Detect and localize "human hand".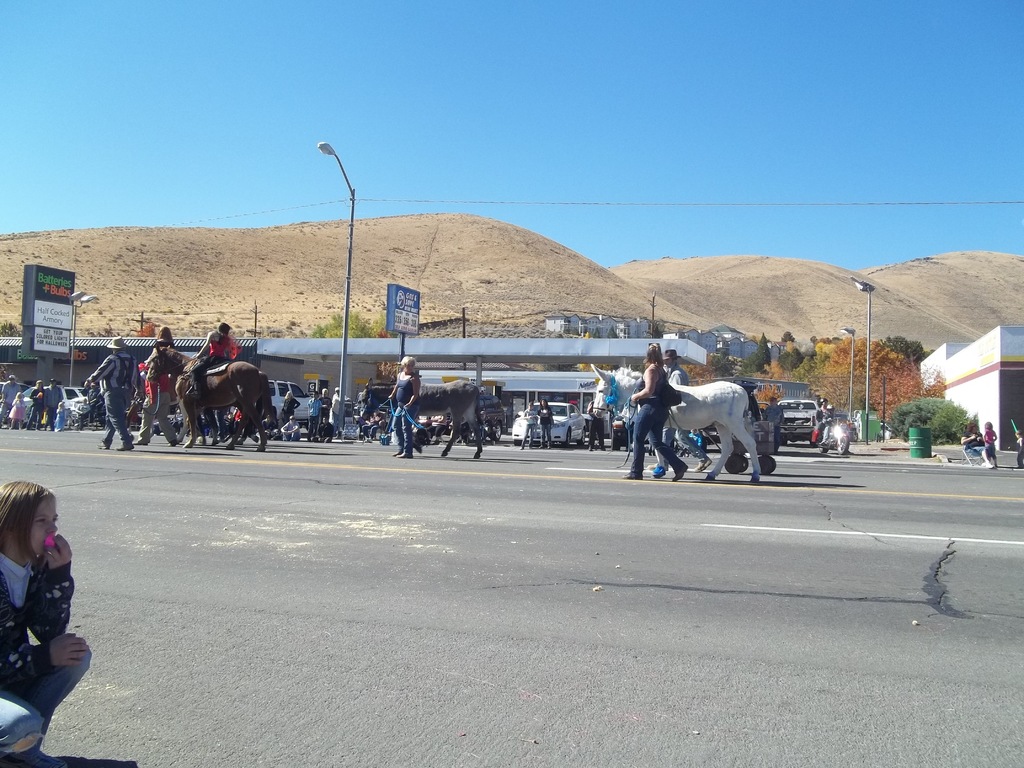
Localized at <box>82,380,90,390</box>.
